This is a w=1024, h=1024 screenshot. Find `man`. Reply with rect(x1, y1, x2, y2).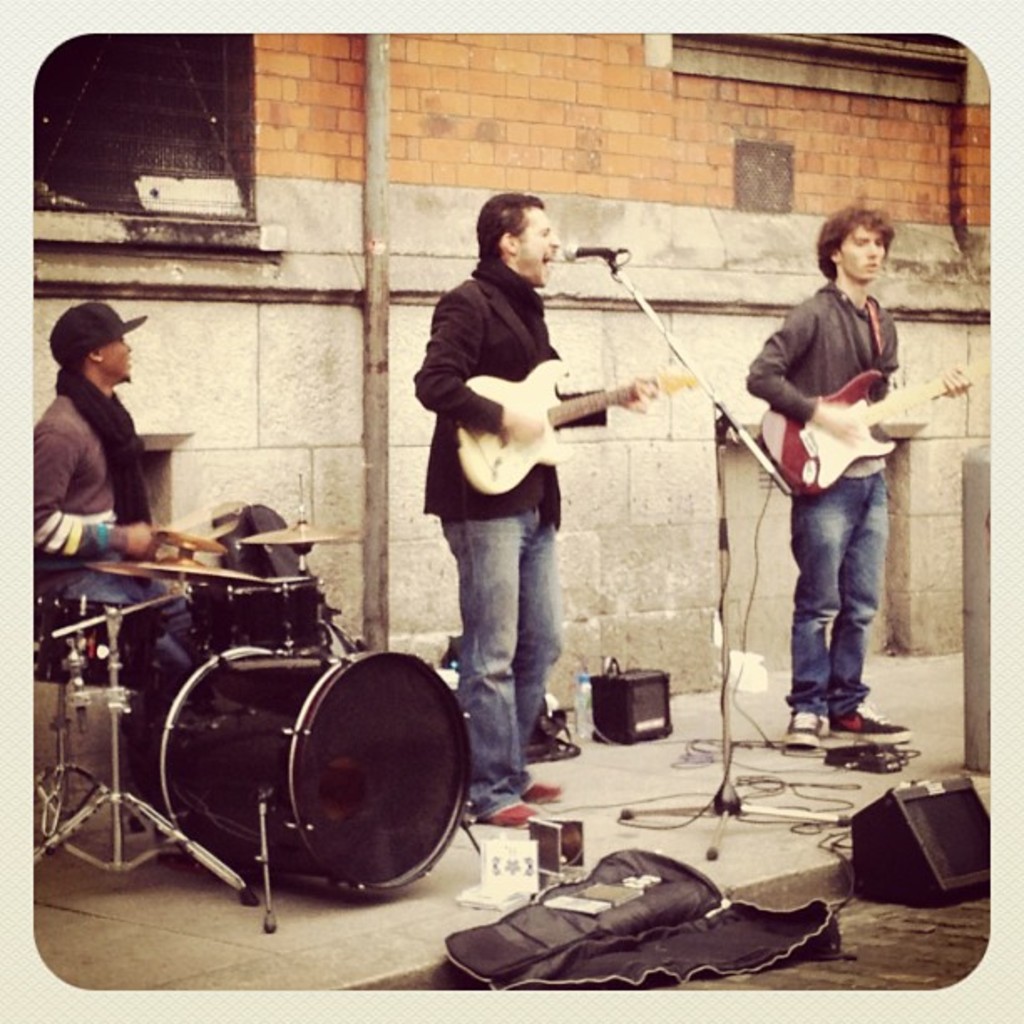
rect(405, 184, 587, 843).
